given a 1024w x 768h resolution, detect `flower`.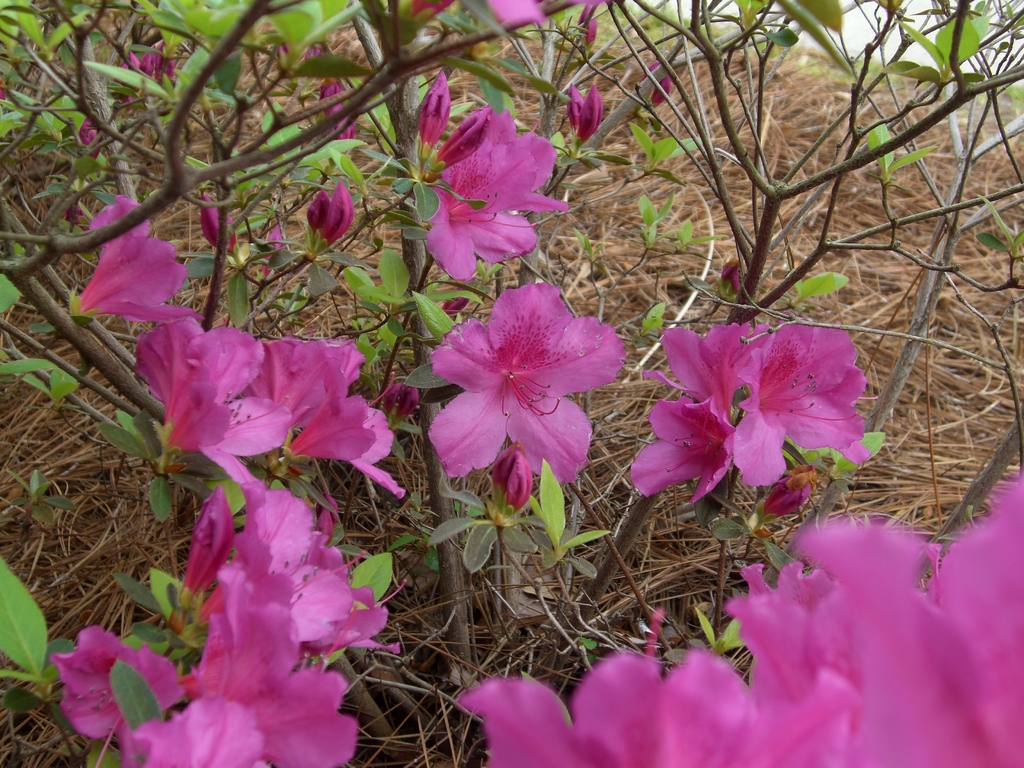
Rect(417, 269, 621, 503).
